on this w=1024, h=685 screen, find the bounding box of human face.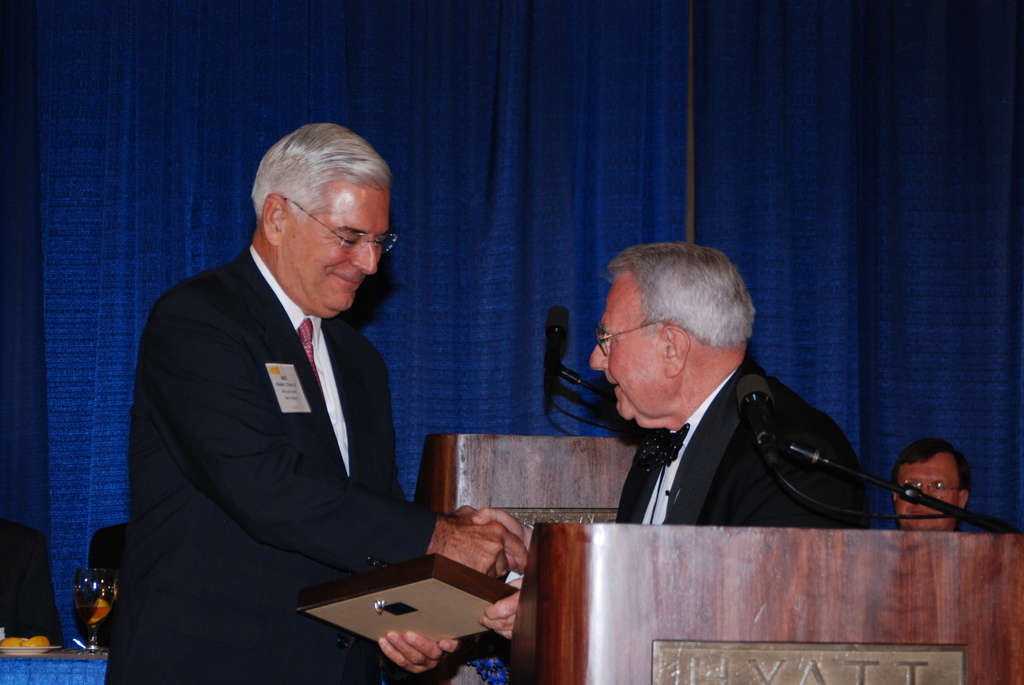
Bounding box: bbox(281, 181, 392, 317).
